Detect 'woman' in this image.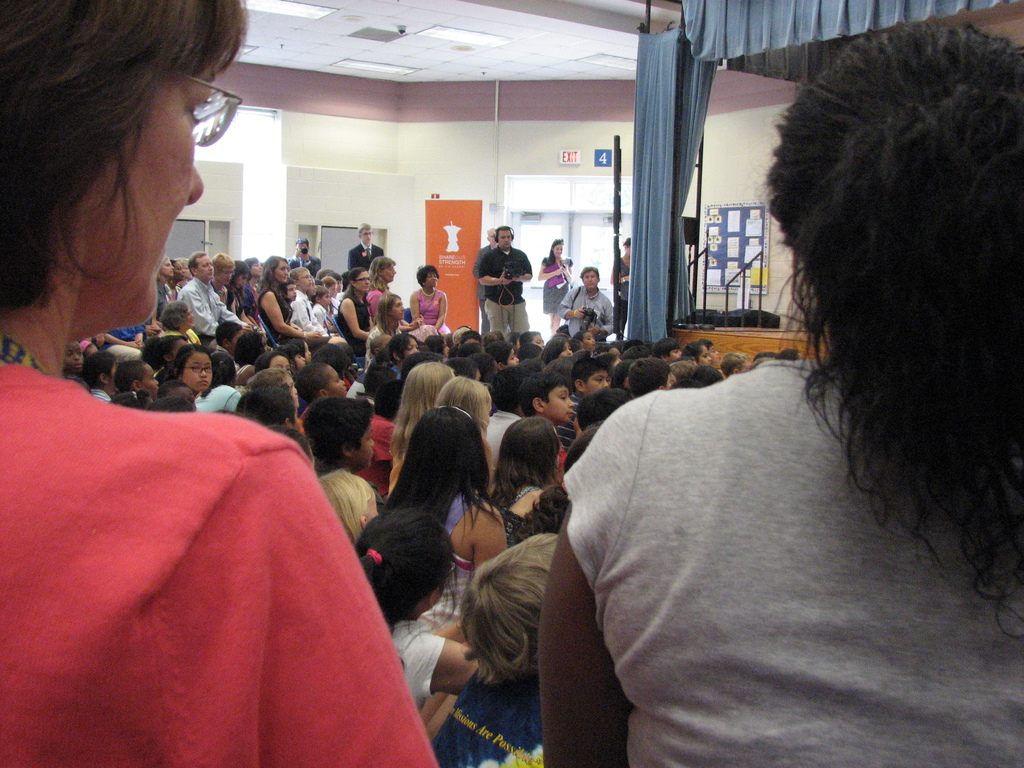
Detection: left=680, top=340, right=712, bottom=366.
